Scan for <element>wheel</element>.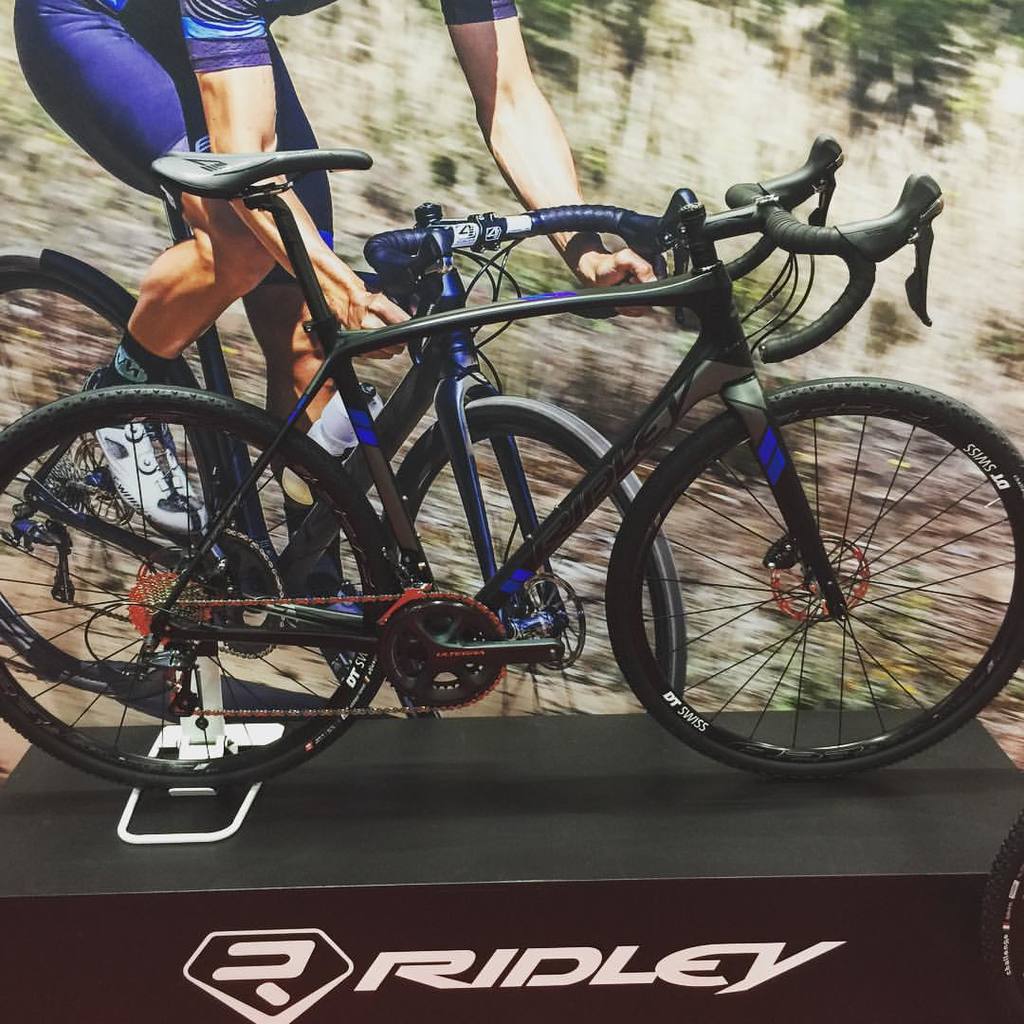
Scan result: rect(0, 384, 392, 793).
